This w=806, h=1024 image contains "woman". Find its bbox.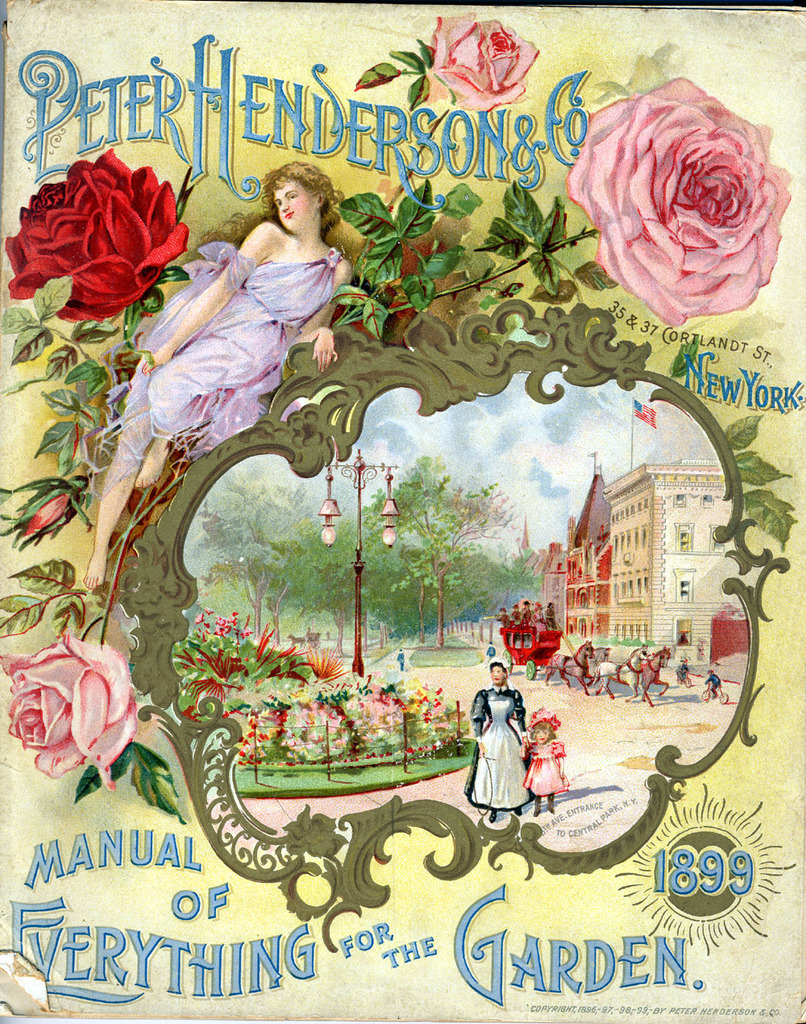
459, 651, 534, 817.
